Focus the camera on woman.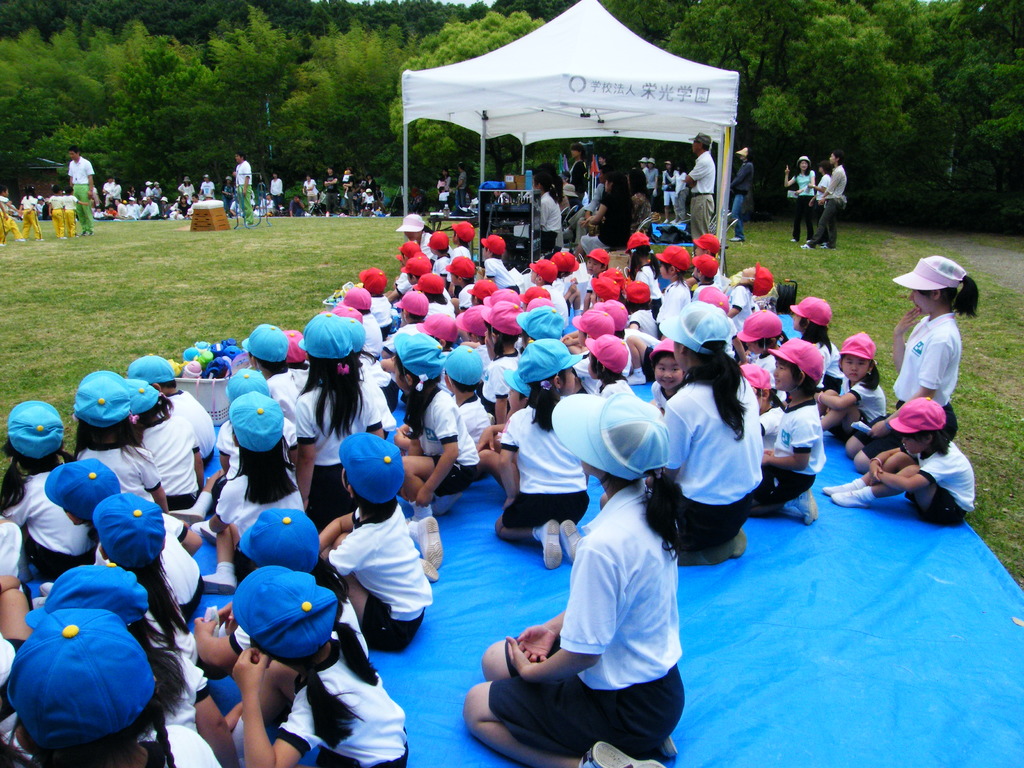
Focus region: {"x1": 533, "y1": 175, "x2": 563, "y2": 229}.
